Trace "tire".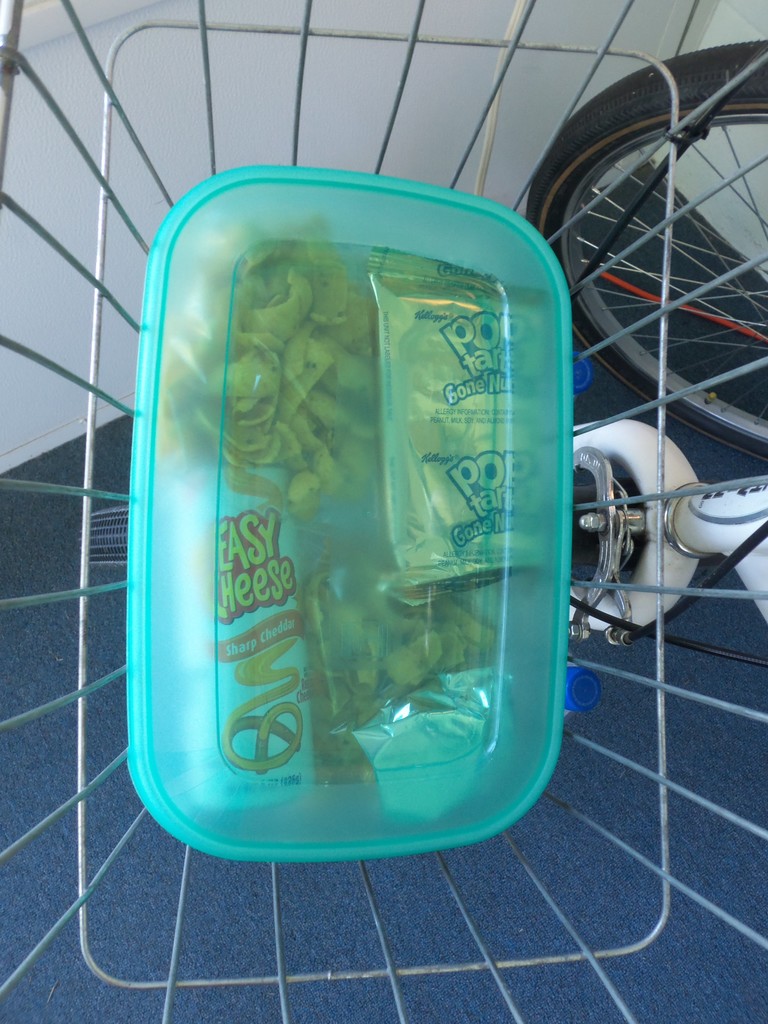
Traced to <bbox>534, 35, 767, 473</bbox>.
